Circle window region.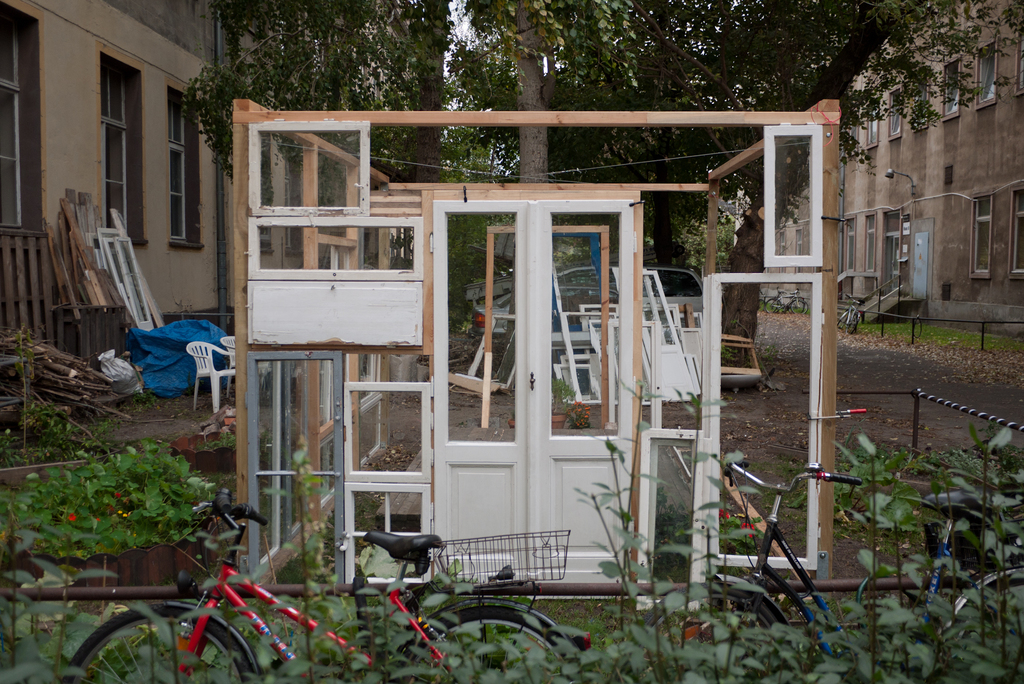
Region: 1015 193 1023 273.
